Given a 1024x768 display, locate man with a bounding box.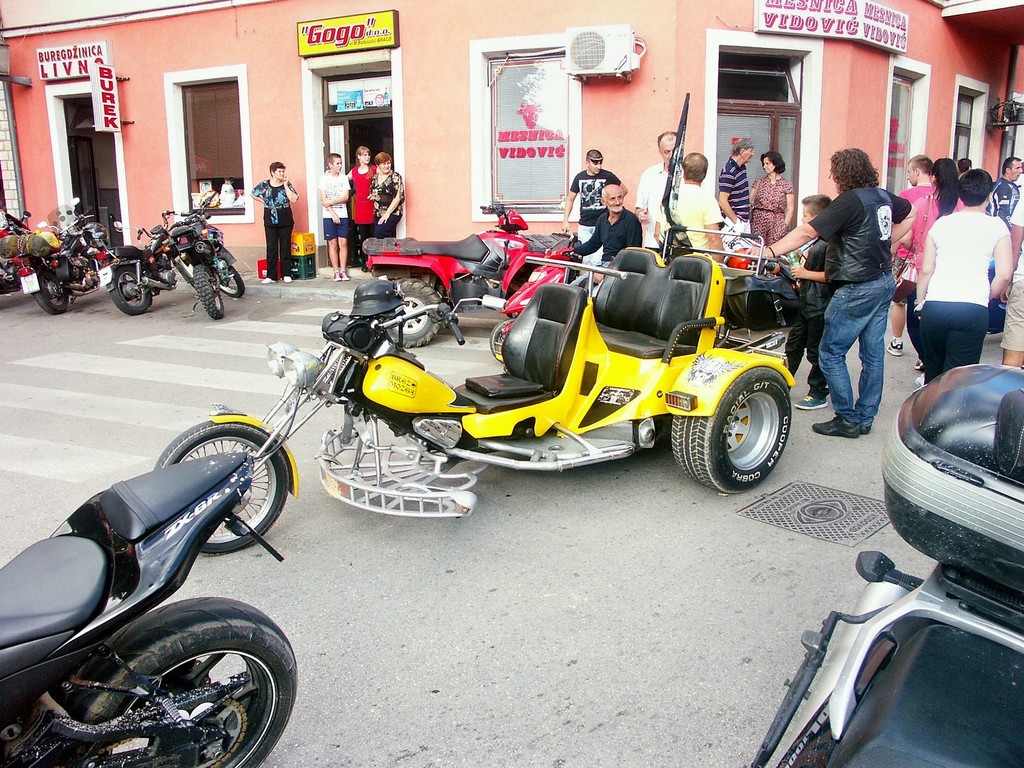
Located: (884, 154, 933, 357).
